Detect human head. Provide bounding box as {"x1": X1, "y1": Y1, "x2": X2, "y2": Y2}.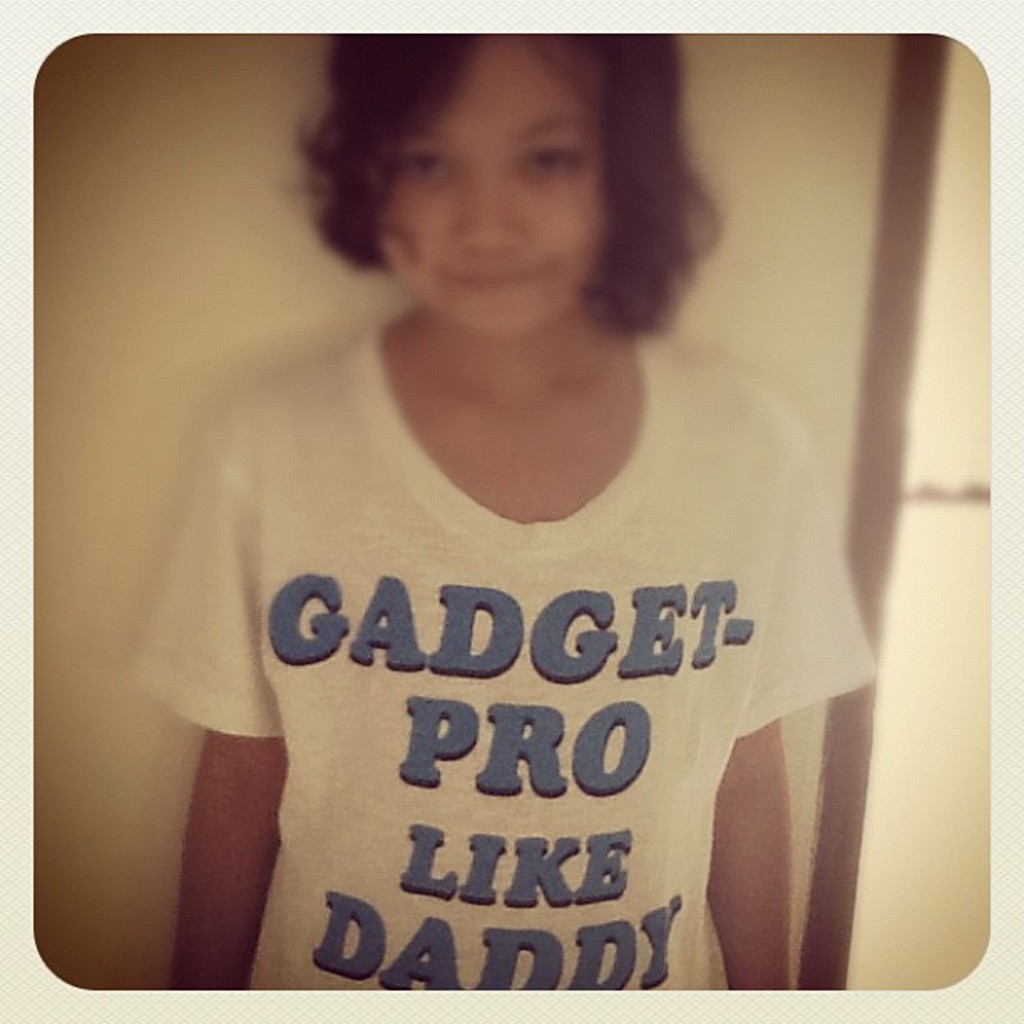
{"x1": 293, "y1": 62, "x2": 696, "y2": 316}.
